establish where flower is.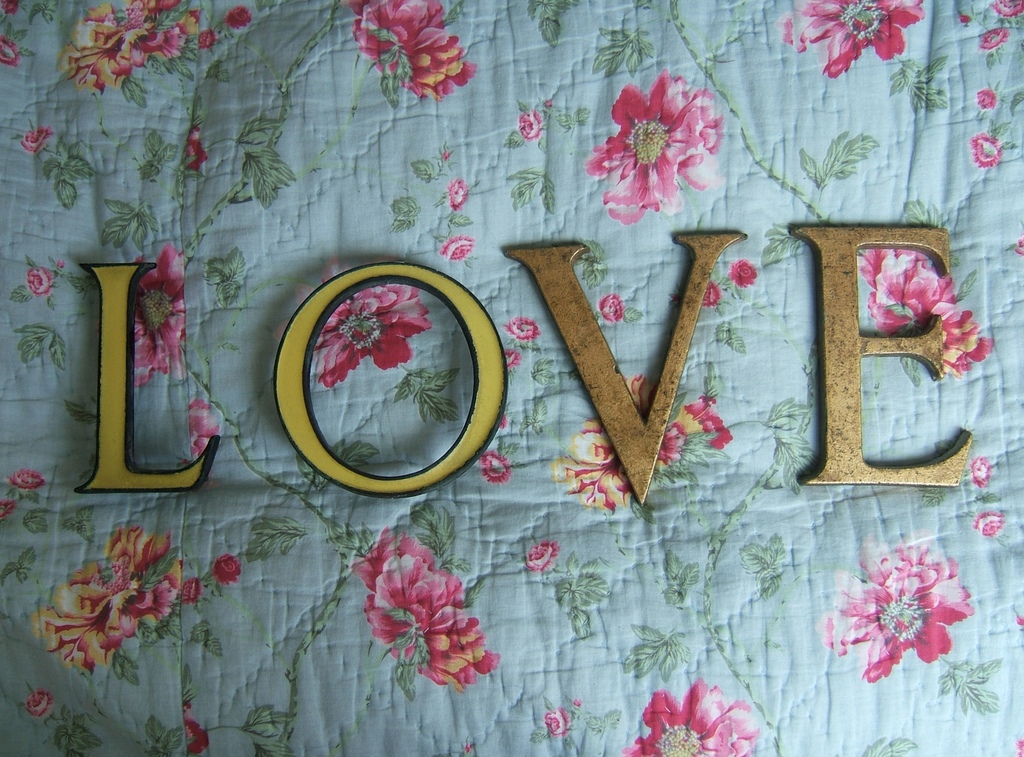
Established at <bbox>598, 294, 626, 323</bbox>.
